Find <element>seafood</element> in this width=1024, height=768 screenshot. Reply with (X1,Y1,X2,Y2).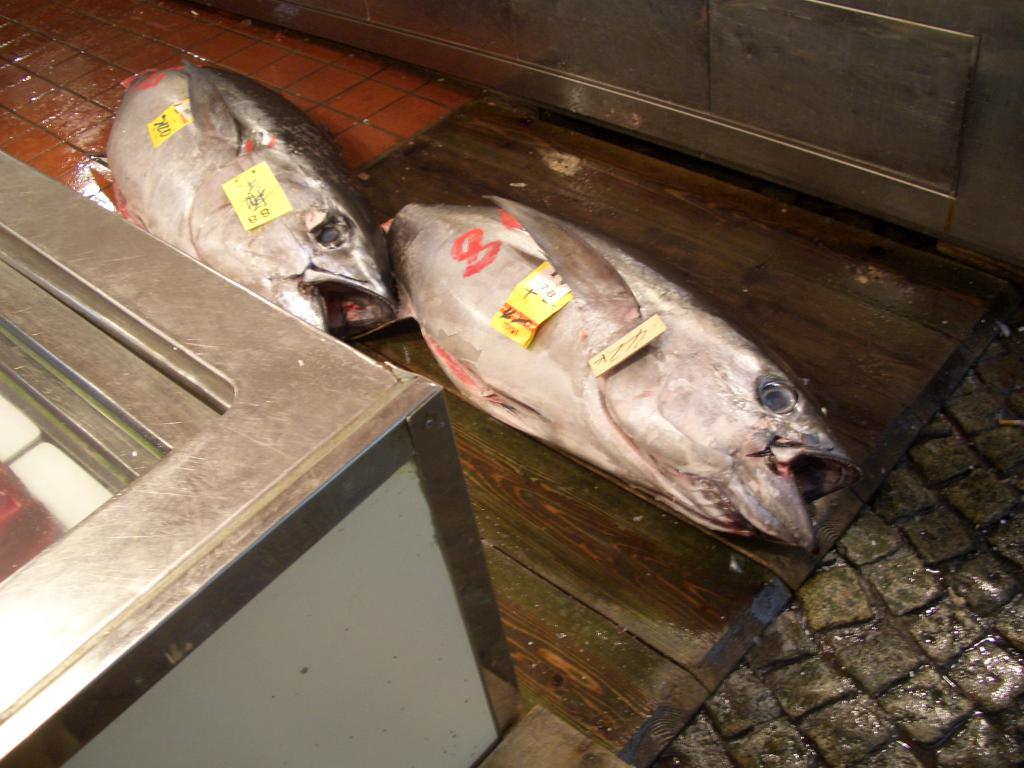
(84,59,412,340).
